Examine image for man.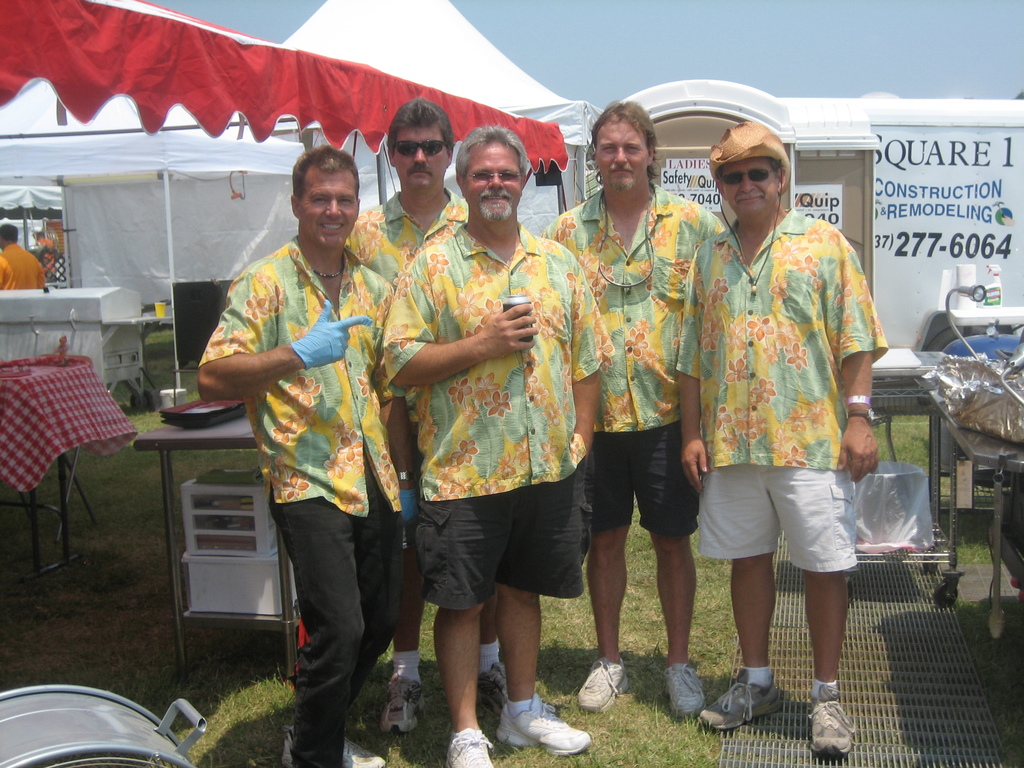
Examination result: x1=669, y1=119, x2=883, y2=766.
